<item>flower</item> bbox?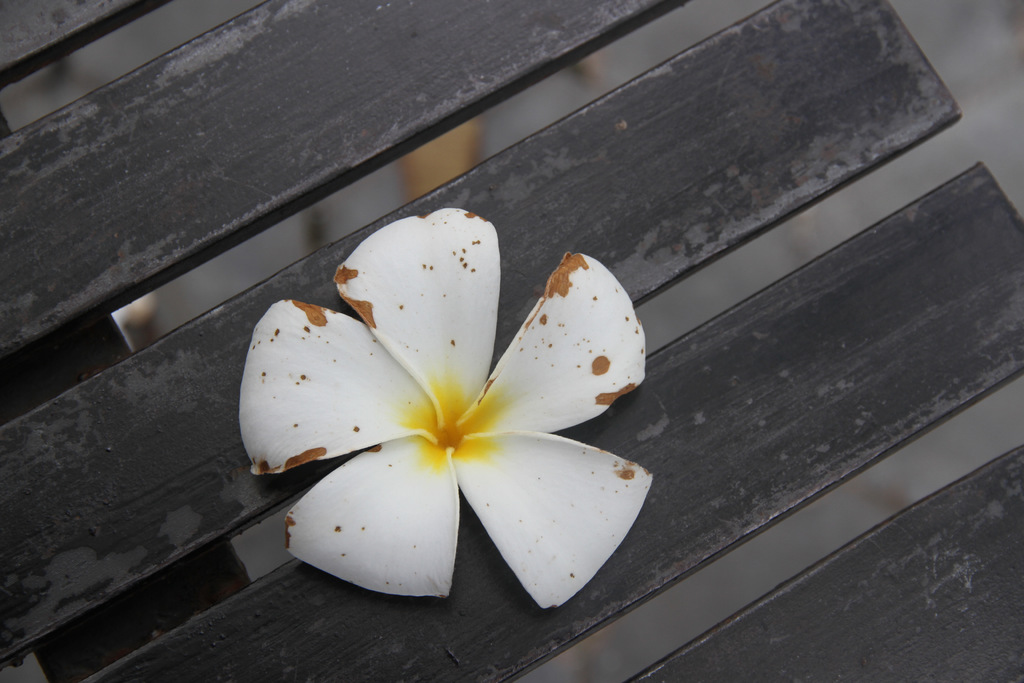
249,201,650,618
